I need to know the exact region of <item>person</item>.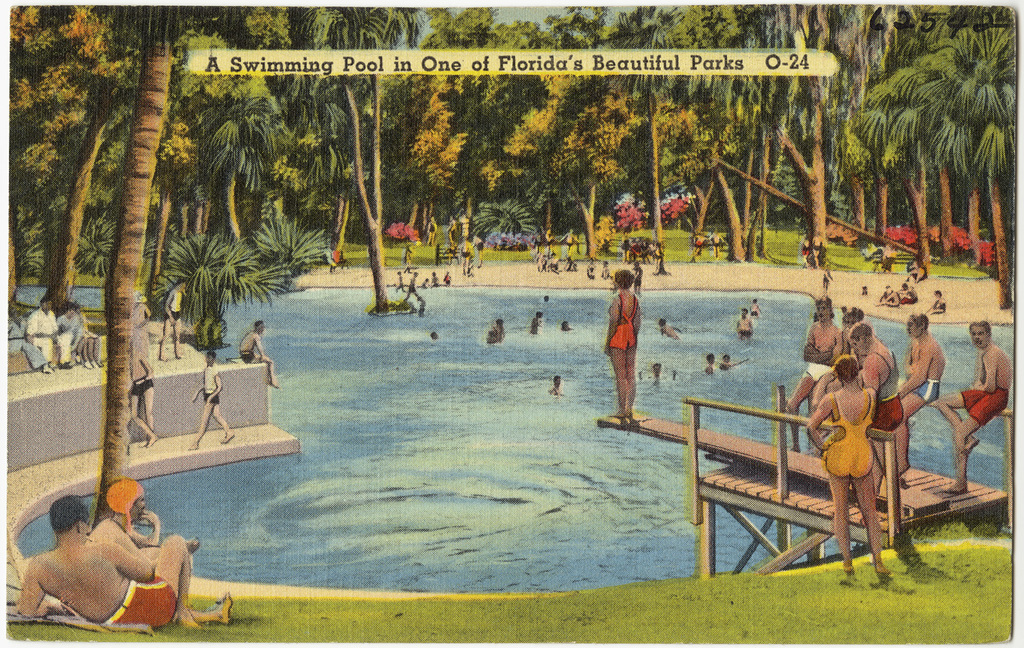
Region: (left=446, top=270, right=451, bottom=281).
